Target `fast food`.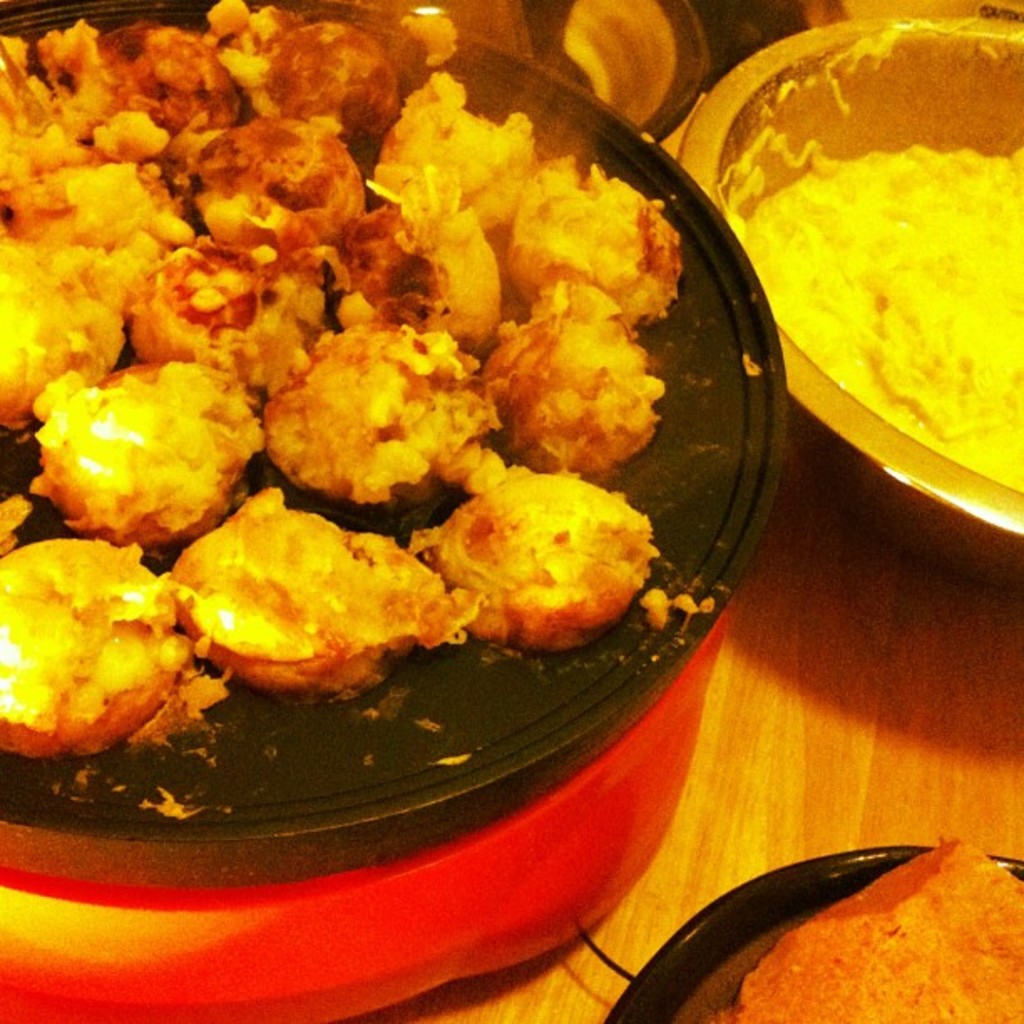
Target region: {"x1": 318, "y1": 169, "x2": 520, "y2": 345}.
